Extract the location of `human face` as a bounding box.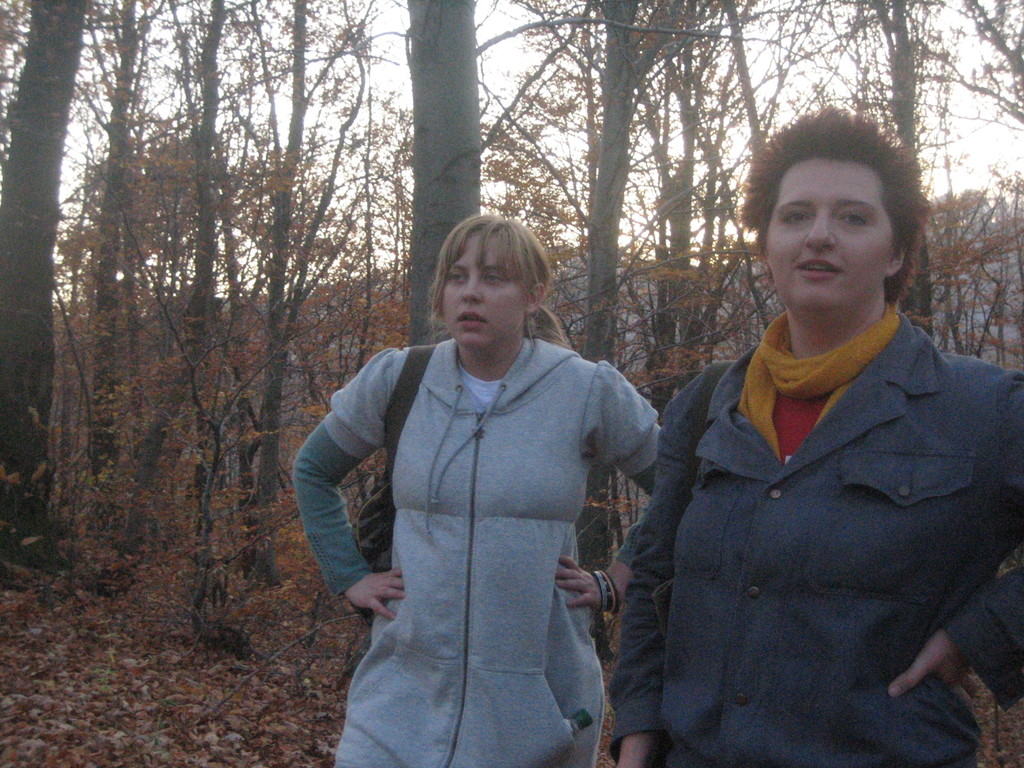
{"left": 762, "top": 156, "right": 893, "bottom": 316}.
